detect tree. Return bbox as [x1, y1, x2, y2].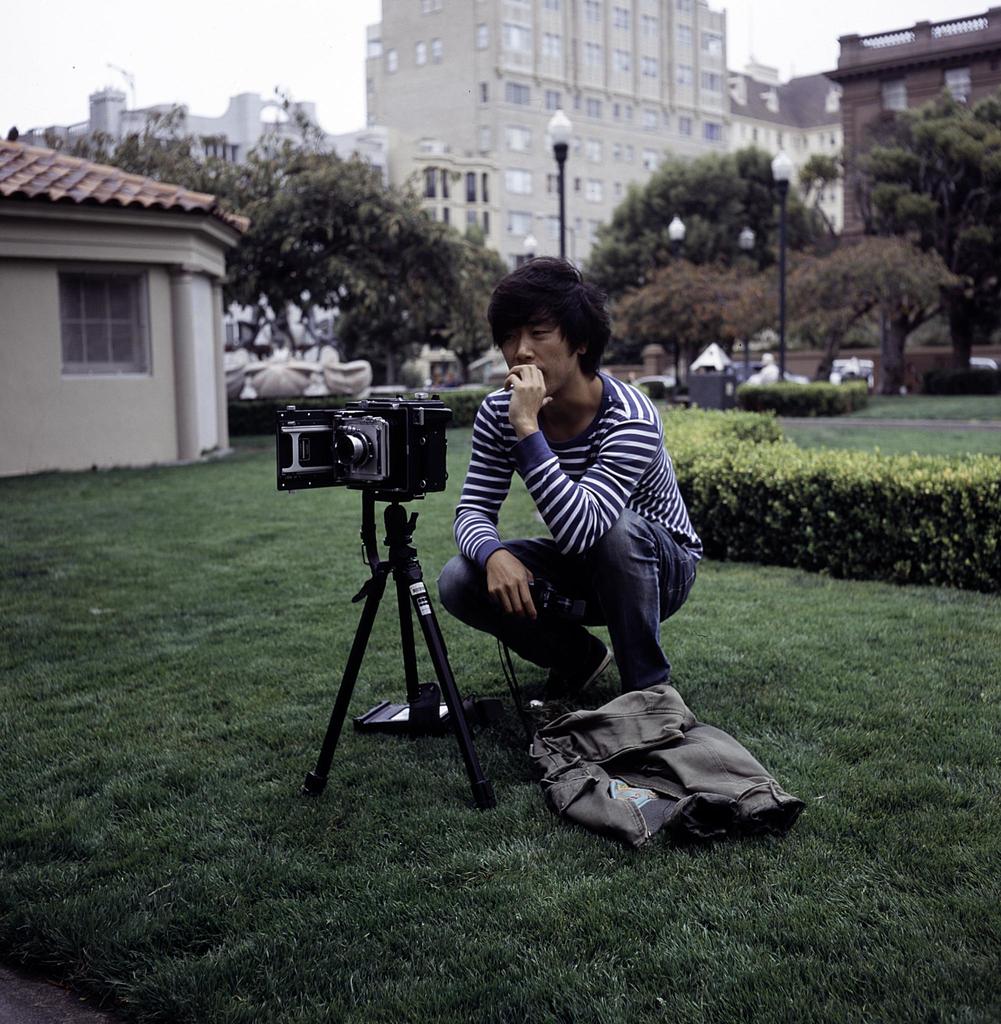
[854, 86, 1000, 375].
